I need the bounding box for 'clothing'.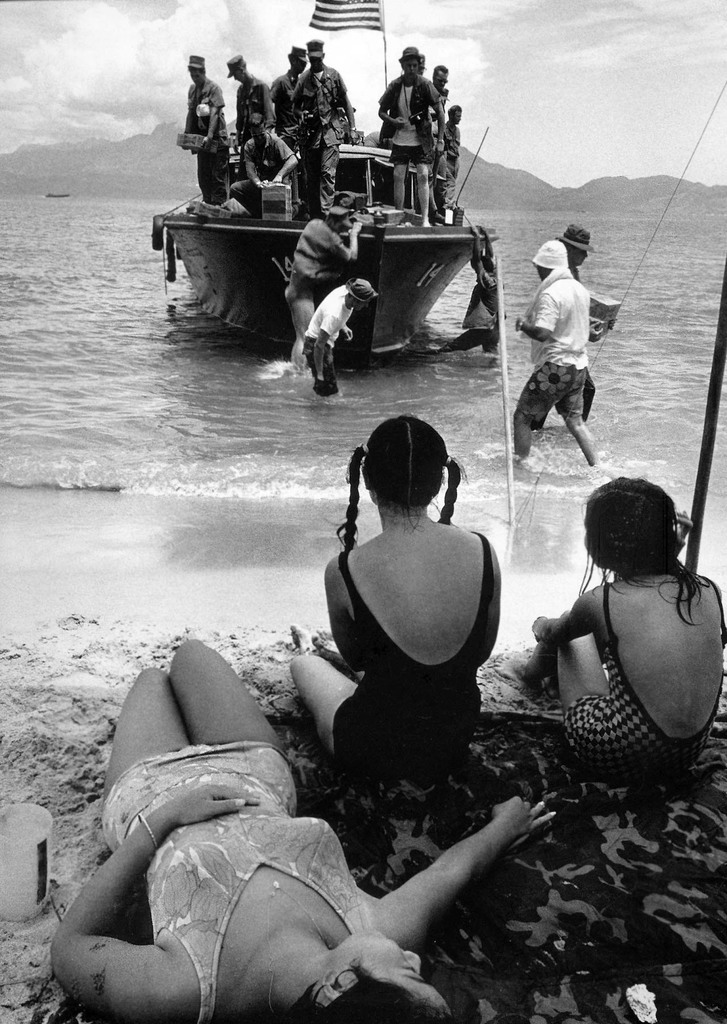
Here it is: <region>323, 543, 495, 772</region>.
